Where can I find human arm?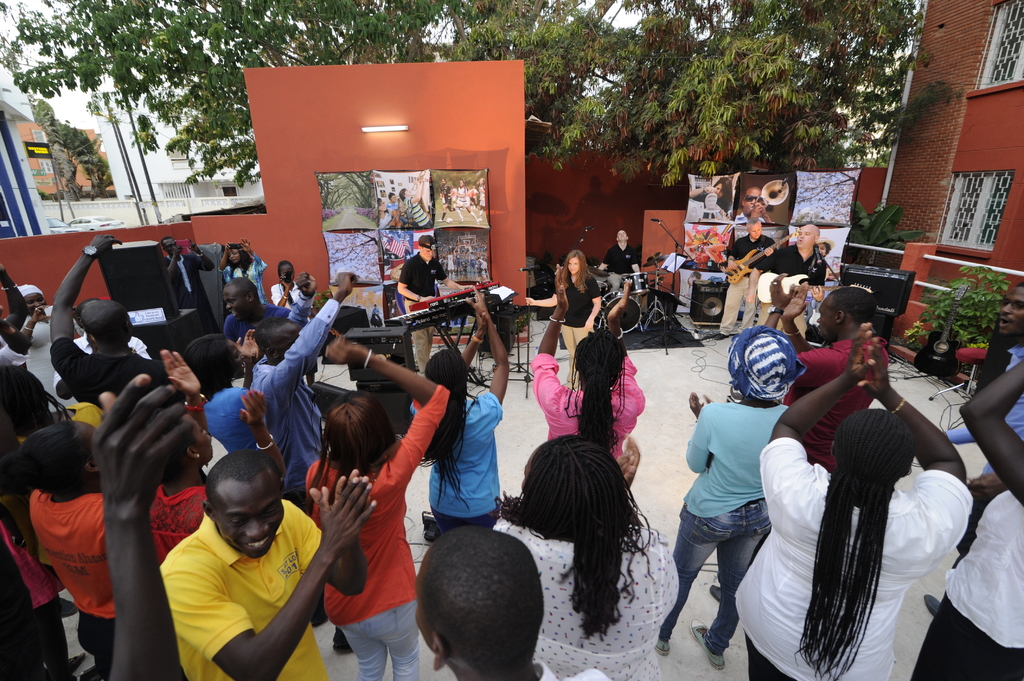
You can find it at [437, 260, 486, 296].
